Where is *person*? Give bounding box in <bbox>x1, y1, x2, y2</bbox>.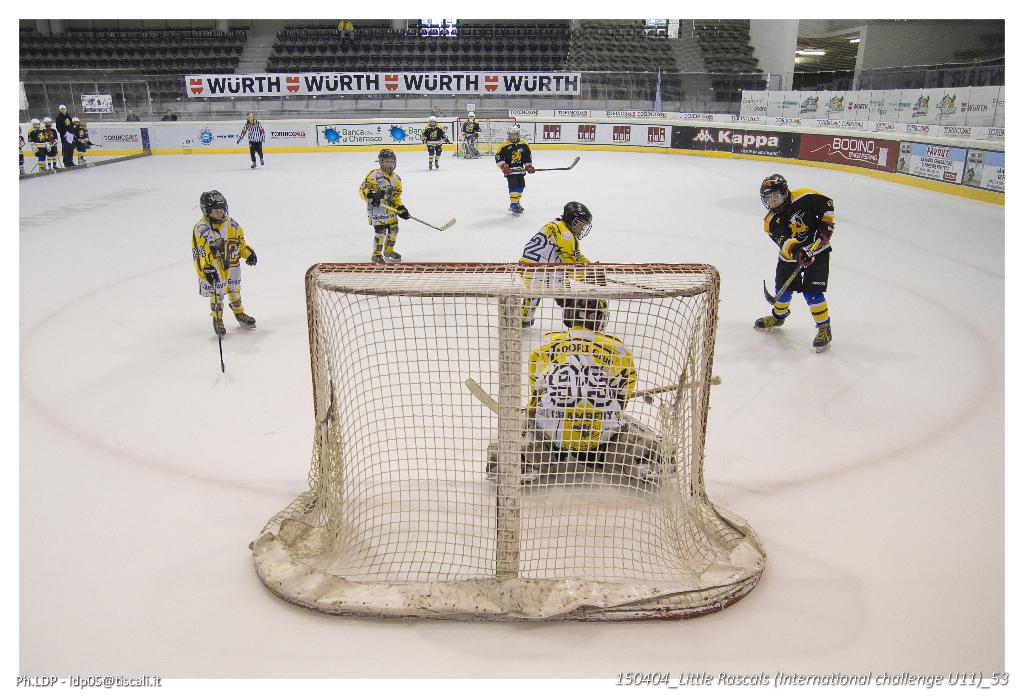
<bbox>339, 21, 356, 49</bbox>.
